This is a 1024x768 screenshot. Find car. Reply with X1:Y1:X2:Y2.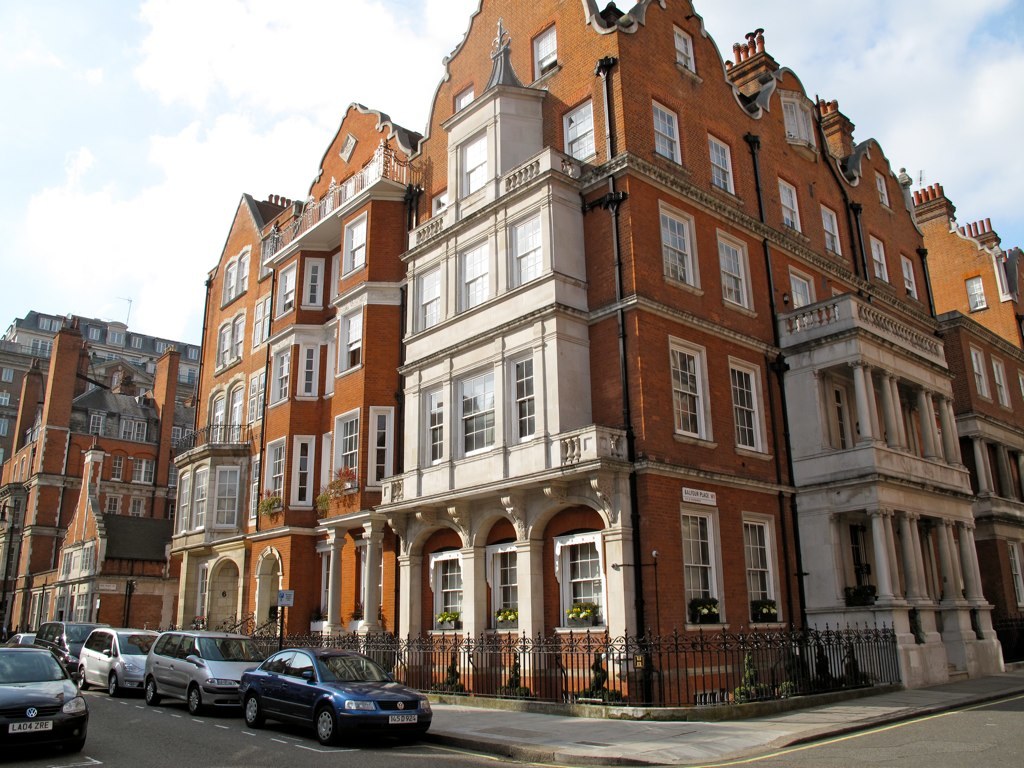
238:648:434:750.
